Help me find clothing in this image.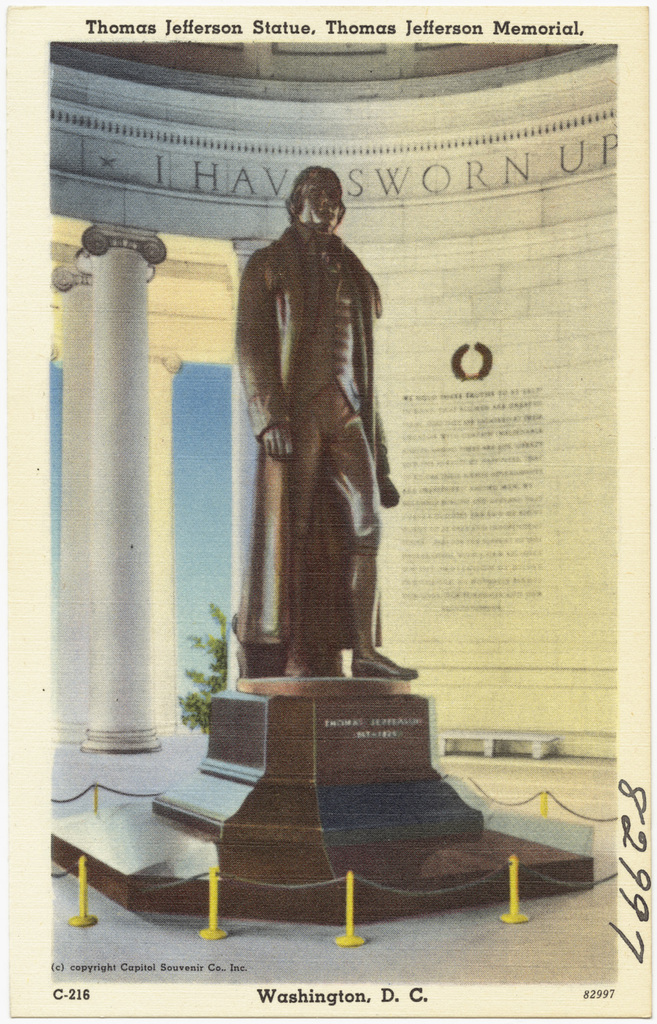
Found it: pyautogui.locateOnScreen(222, 173, 408, 700).
